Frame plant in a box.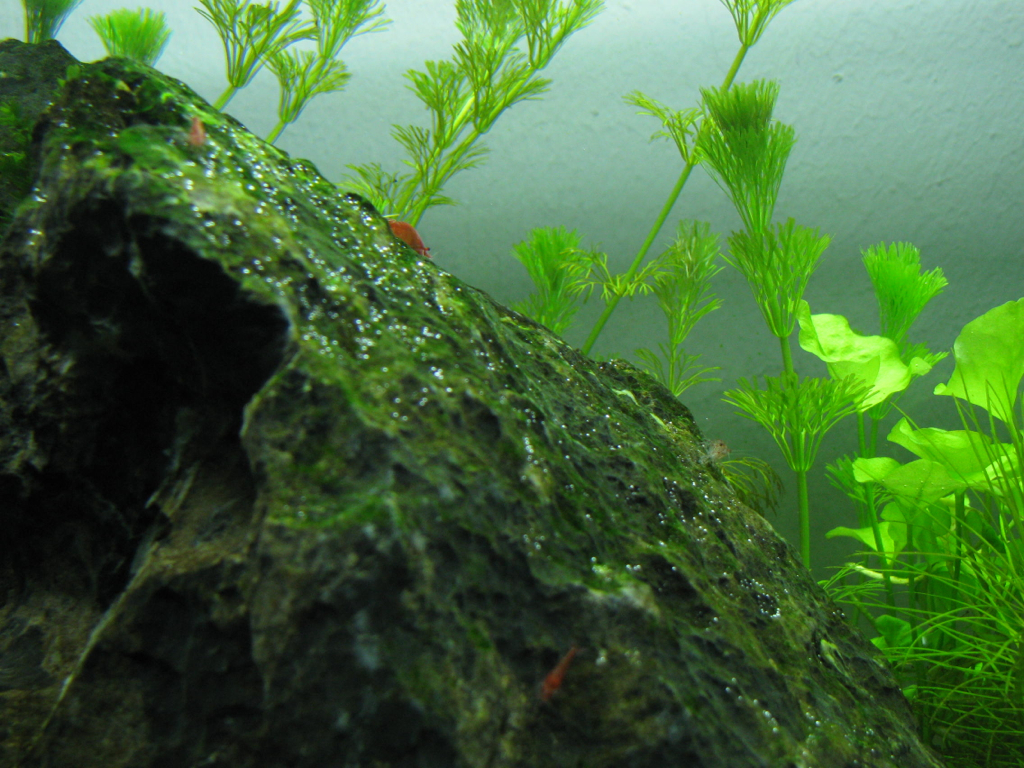
342,0,618,248.
